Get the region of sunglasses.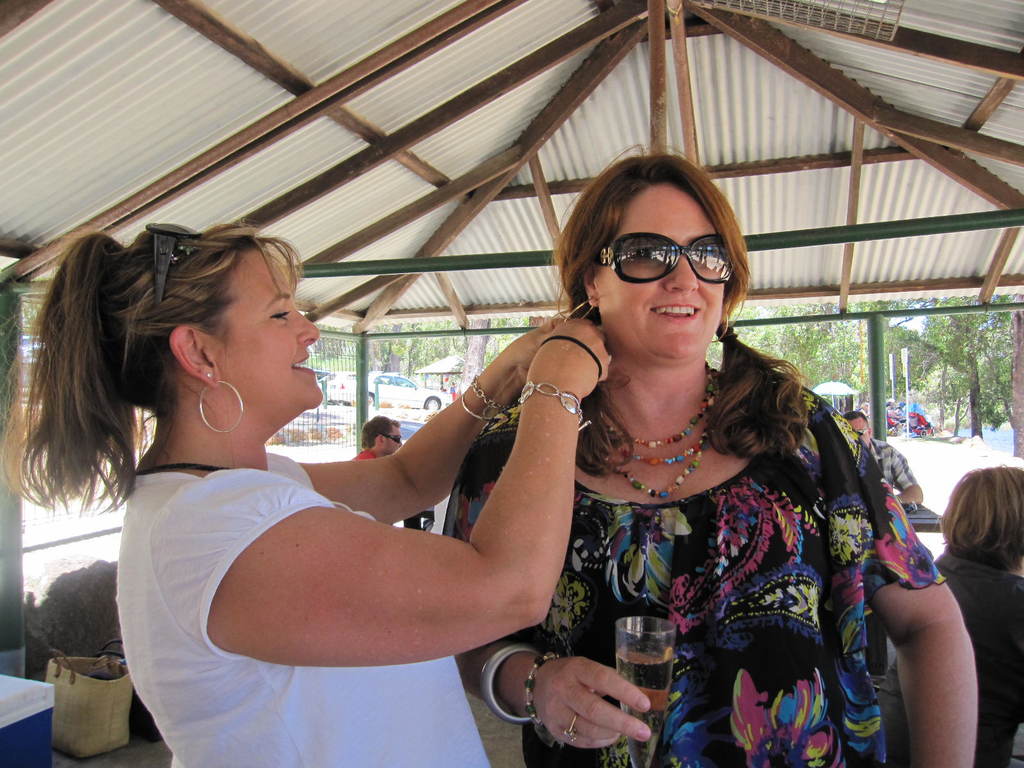
<bbox>596, 232, 731, 284</bbox>.
